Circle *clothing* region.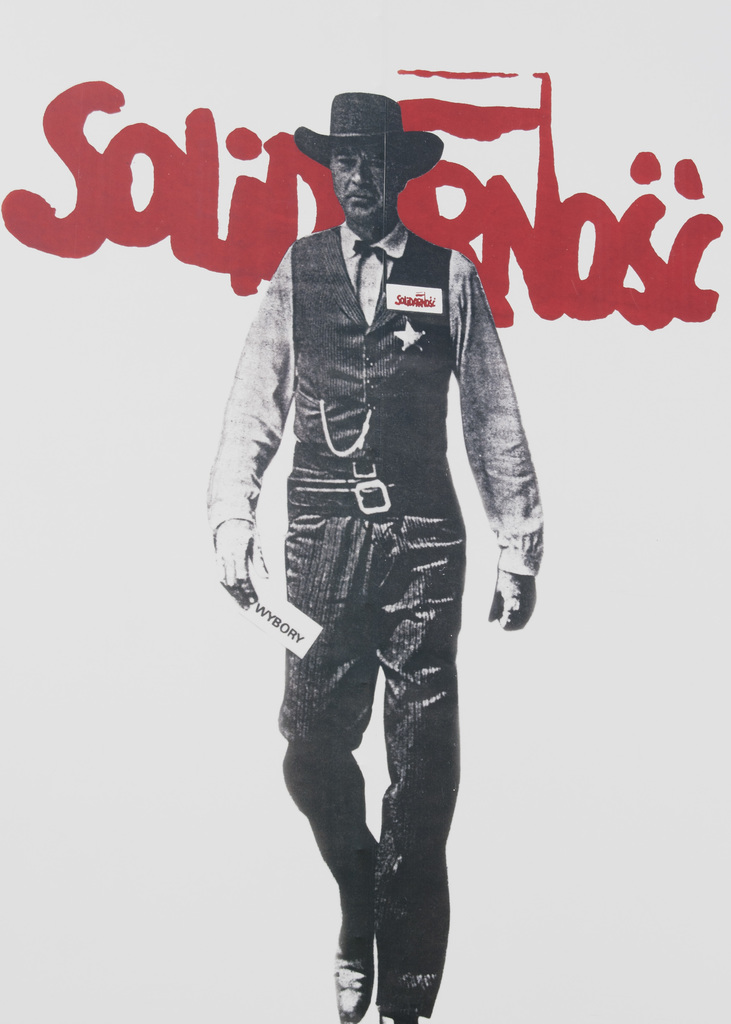
Region: bbox(214, 158, 529, 852).
